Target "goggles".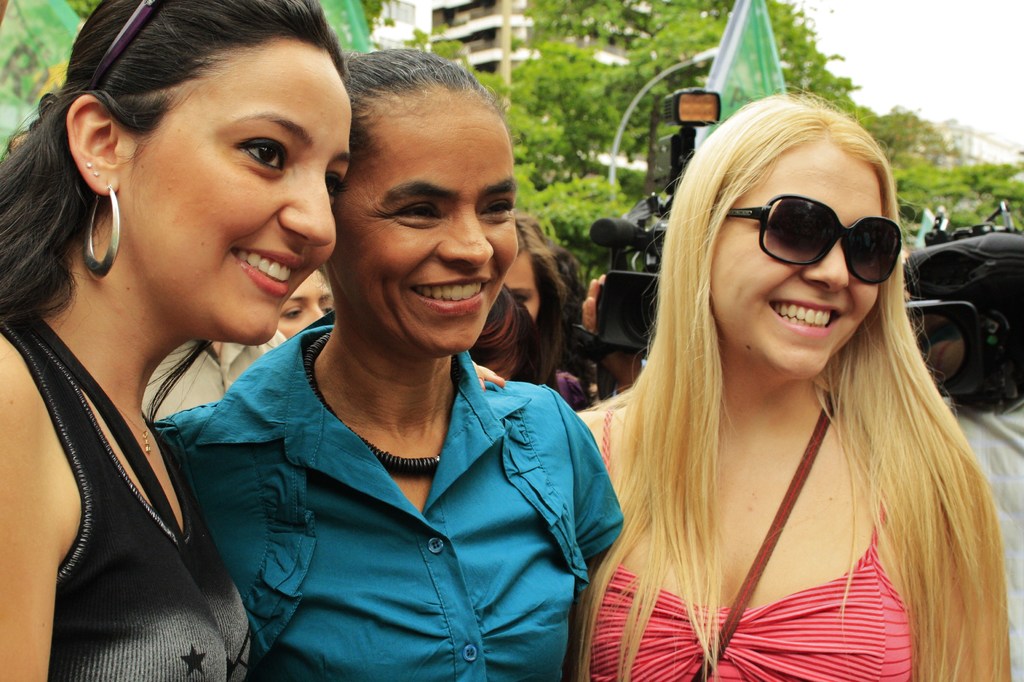
Target region: 742/189/909/278.
